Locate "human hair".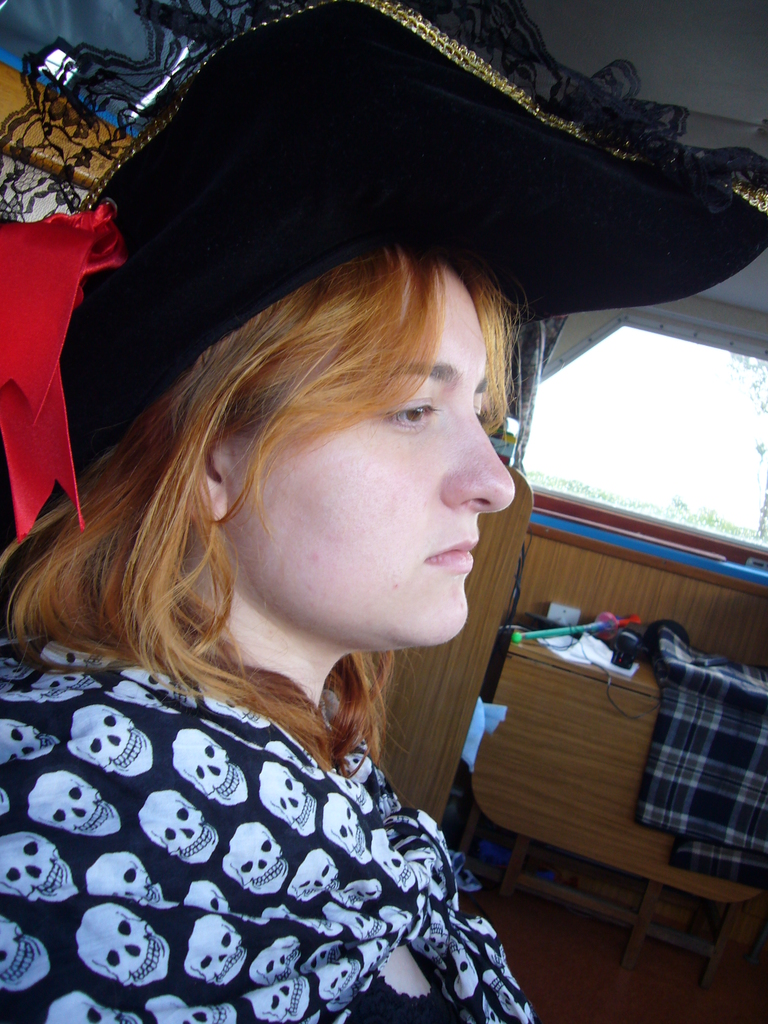
Bounding box: pyautogui.locateOnScreen(46, 257, 572, 674).
